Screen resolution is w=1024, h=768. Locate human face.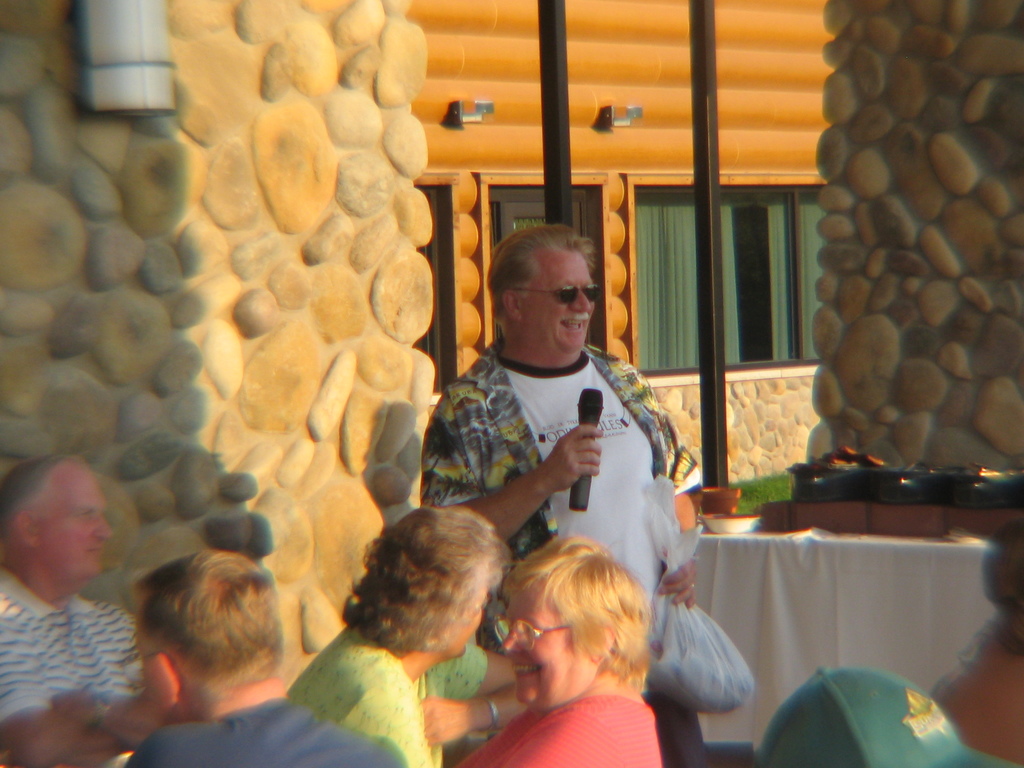
select_region(505, 590, 593, 712).
